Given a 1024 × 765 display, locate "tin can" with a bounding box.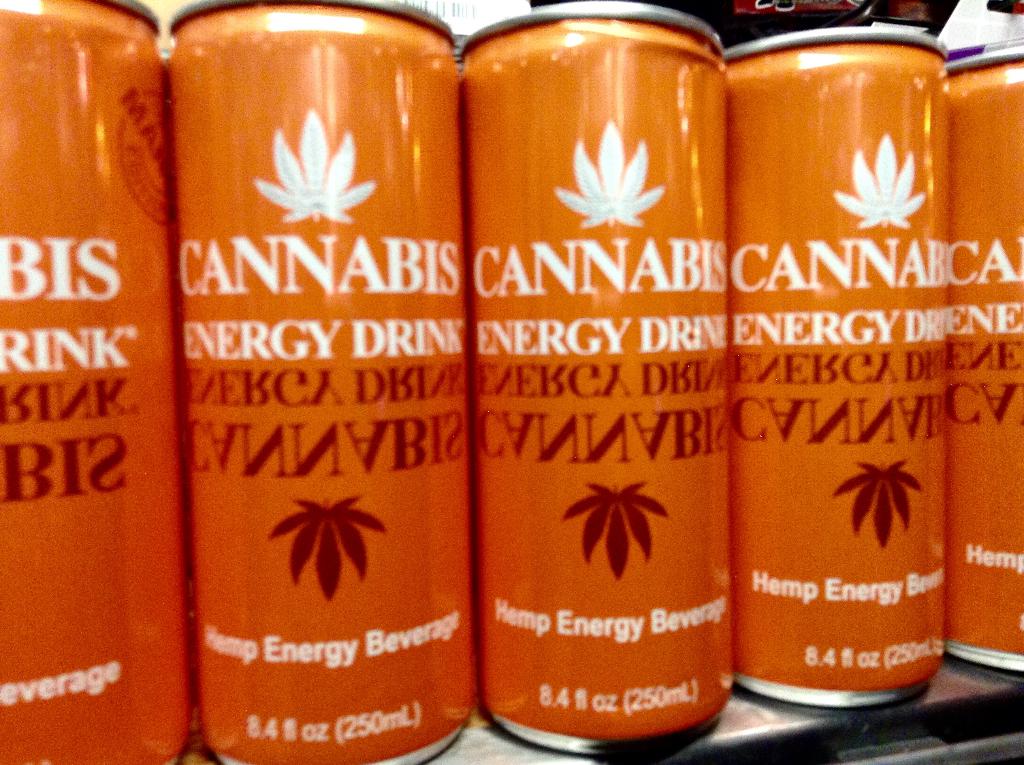
Located: crop(728, 25, 952, 723).
